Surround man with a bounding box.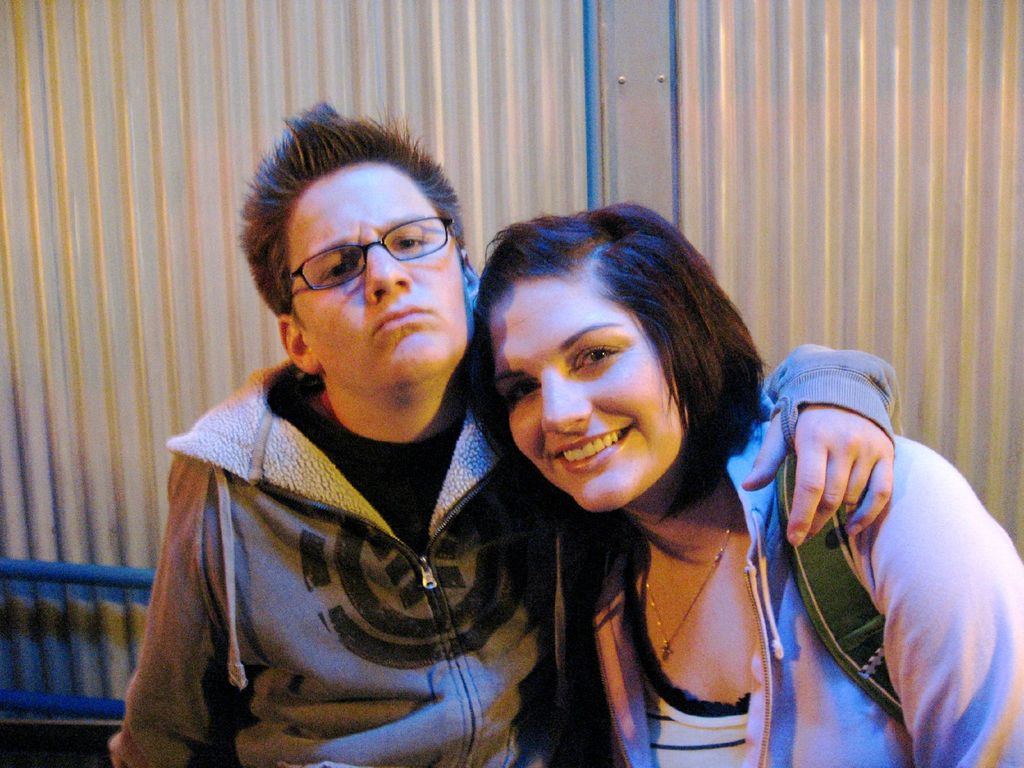
106 98 908 767.
